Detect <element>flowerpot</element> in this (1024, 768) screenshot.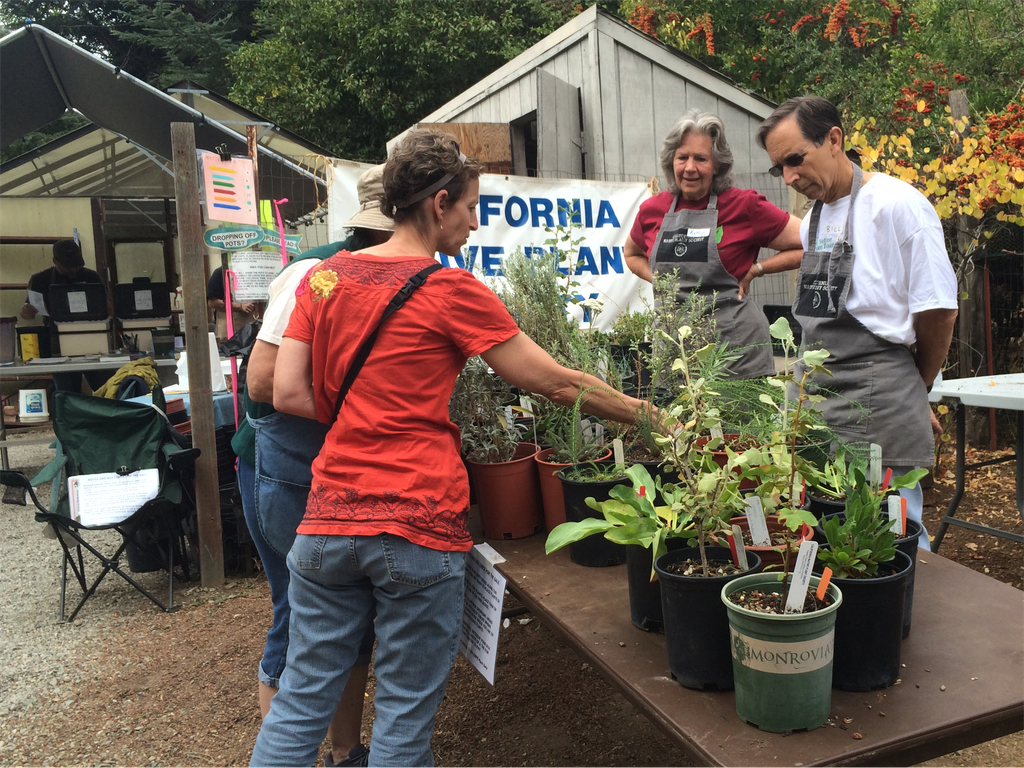
Detection: region(628, 539, 693, 630).
